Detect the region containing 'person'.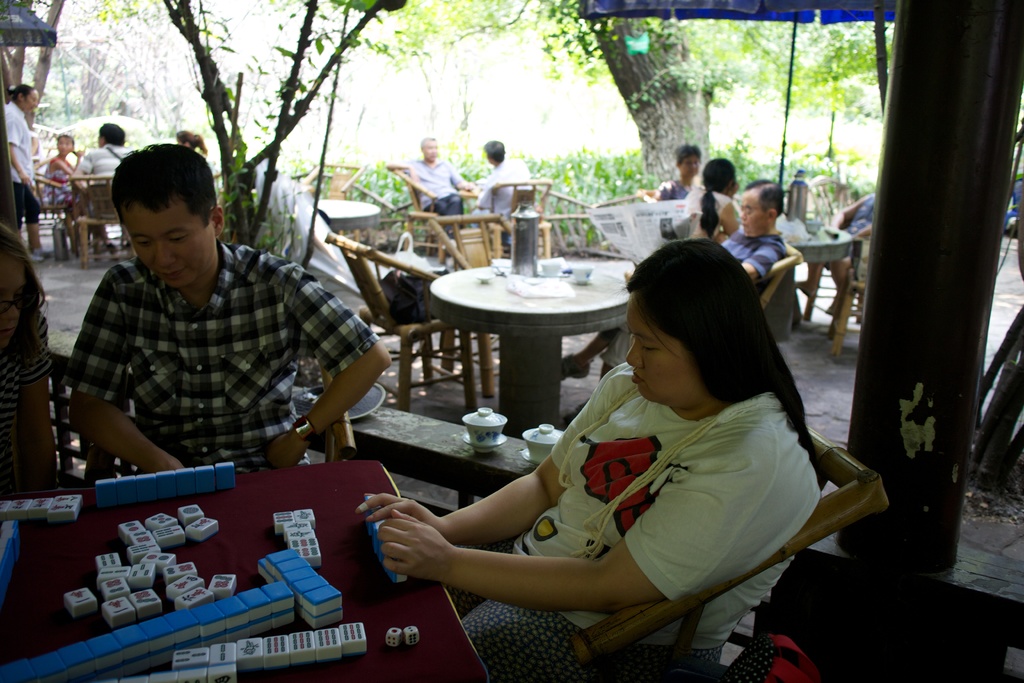
[75,123,134,256].
